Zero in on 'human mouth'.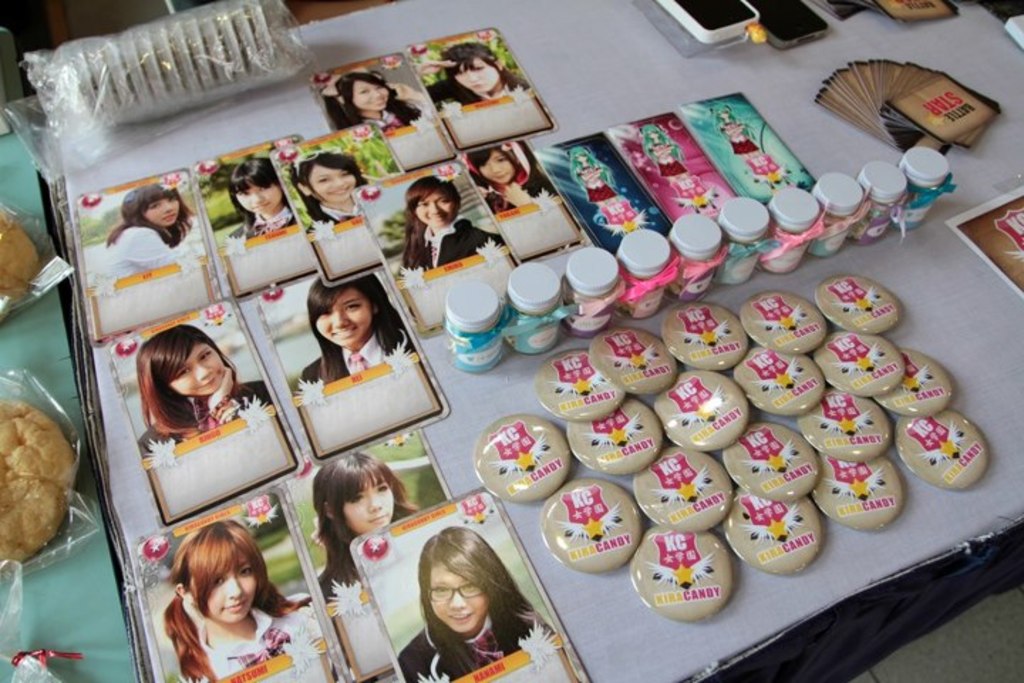
Zeroed in: x1=222, y1=599, x2=247, y2=613.
